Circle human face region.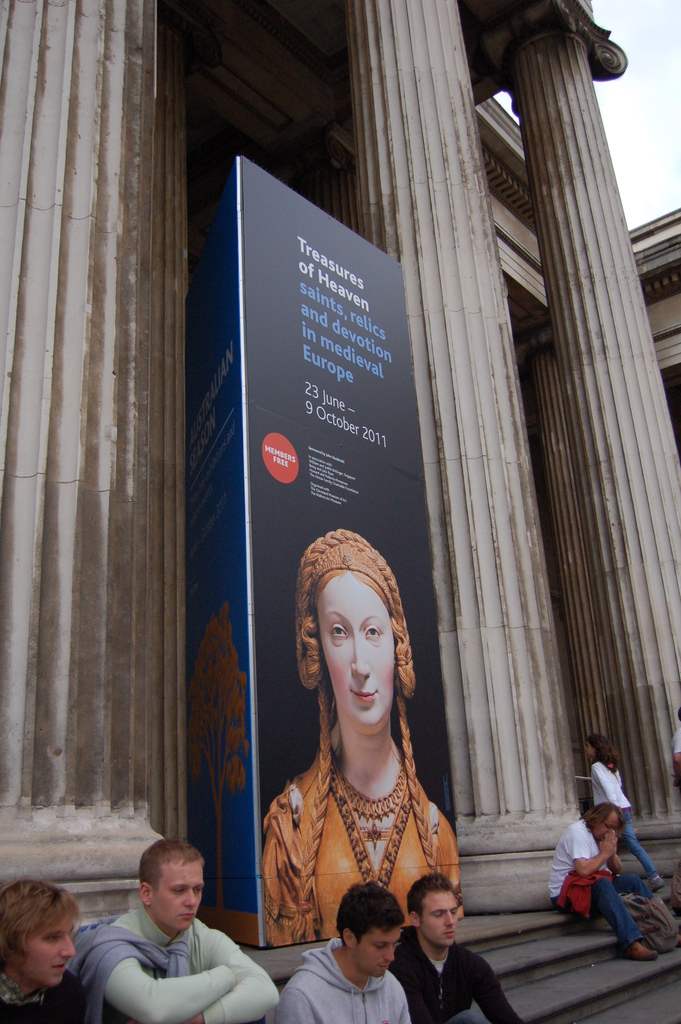
Region: (x1=418, y1=893, x2=461, y2=951).
